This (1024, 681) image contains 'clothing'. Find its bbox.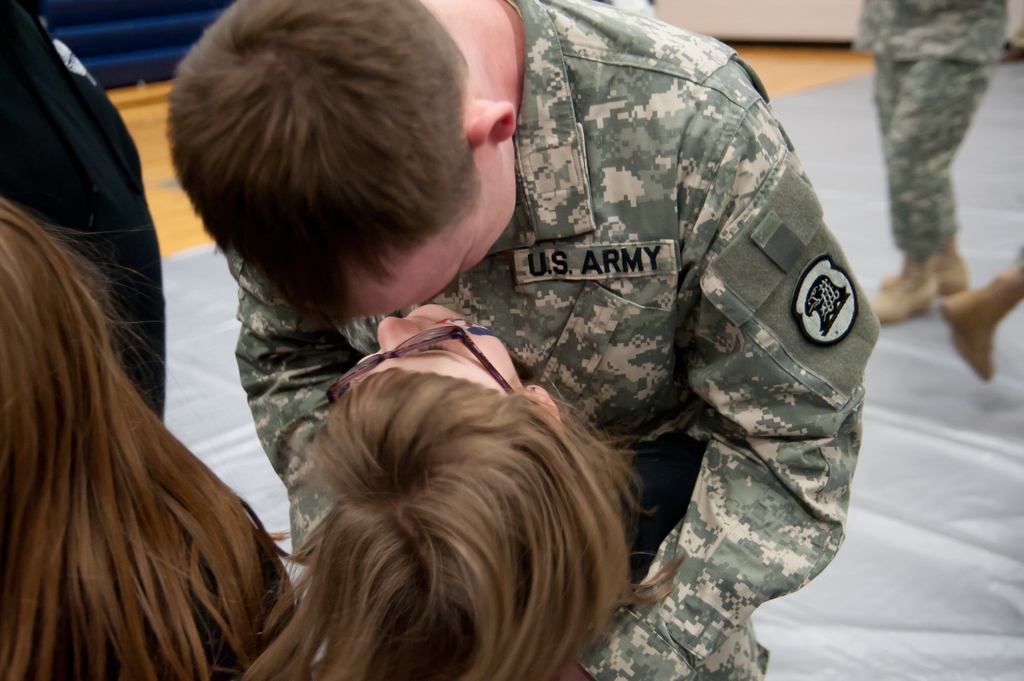
x1=228 y1=0 x2=883 y2=680.
